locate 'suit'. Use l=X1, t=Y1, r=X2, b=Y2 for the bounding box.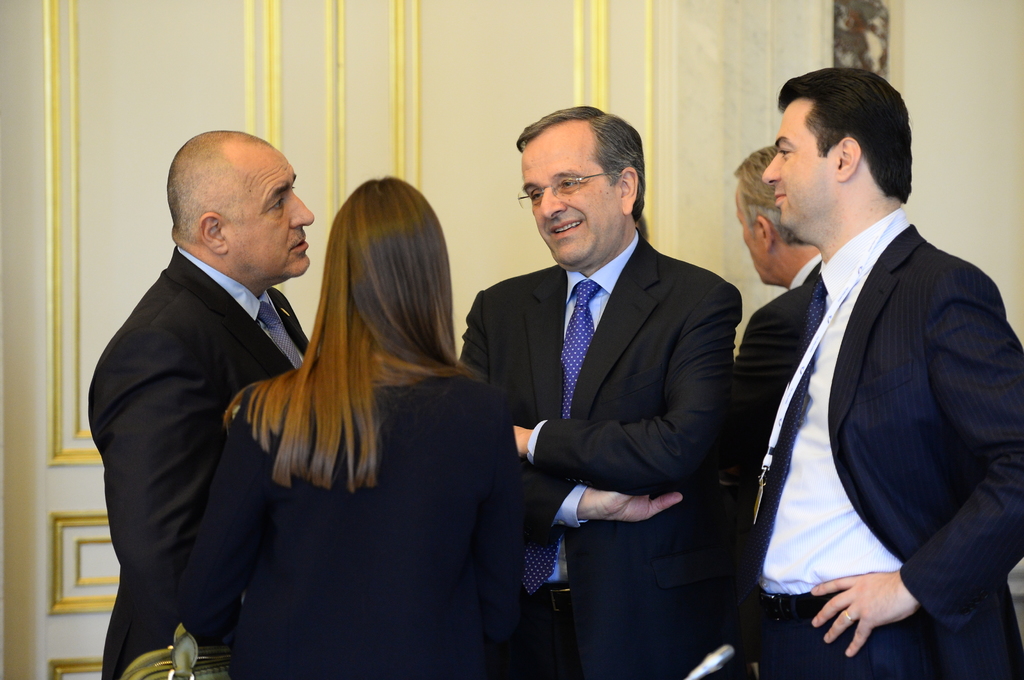
l=731, t=249, r=821, b=679.
